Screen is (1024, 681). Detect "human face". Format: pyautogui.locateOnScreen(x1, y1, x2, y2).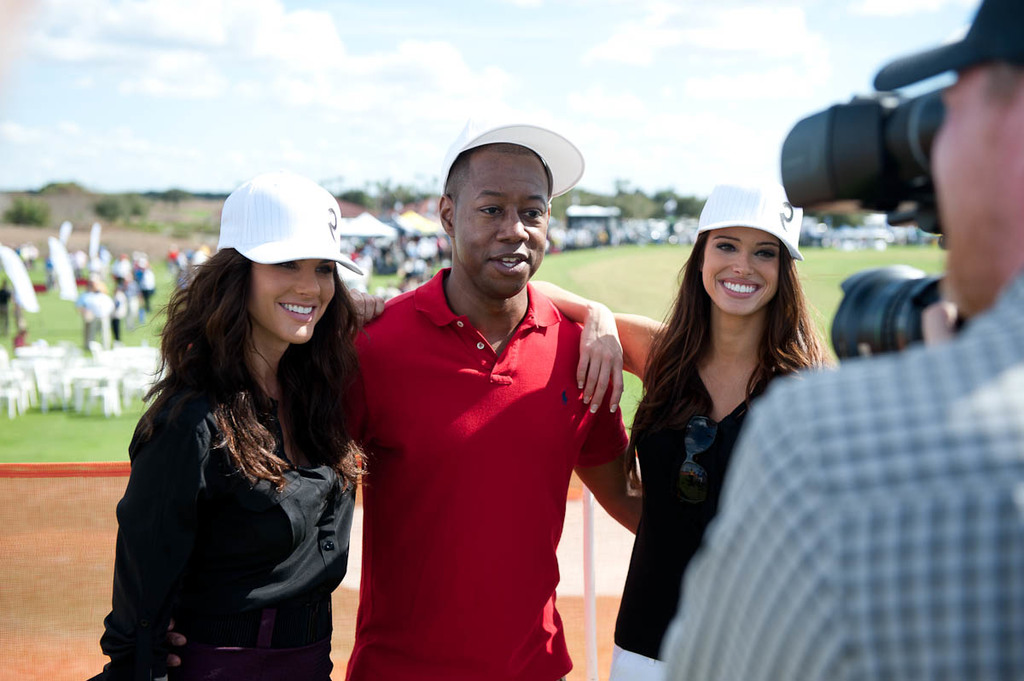
pyautogui.locateOnScreen(250, 253, 341, 345).
